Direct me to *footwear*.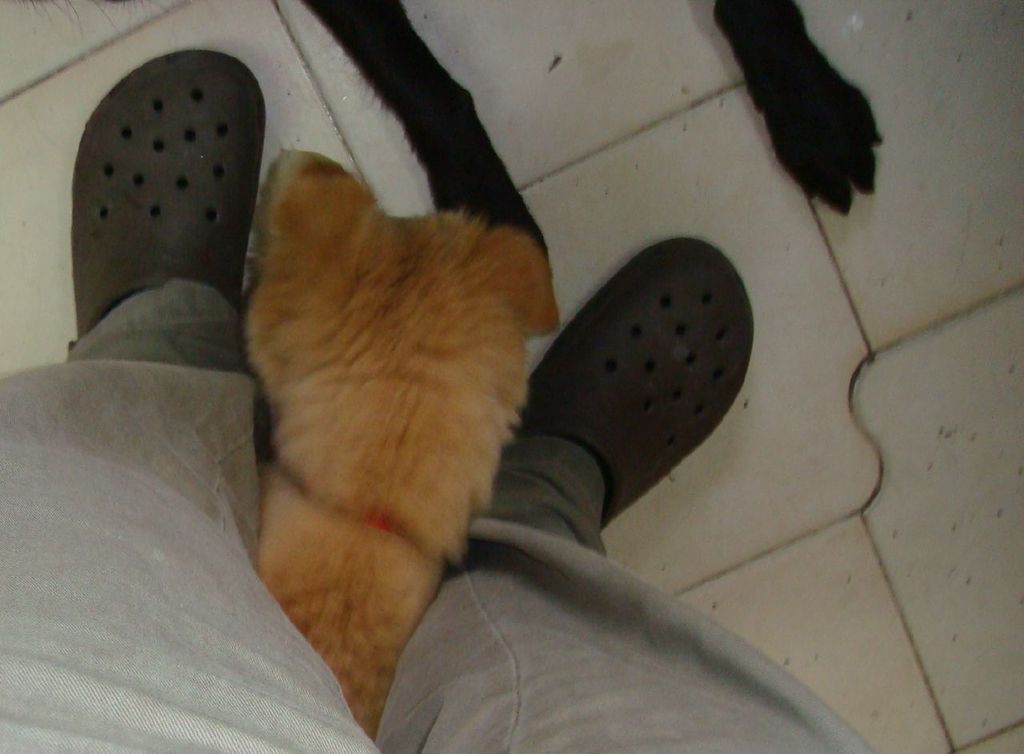
Direction: detection(479, 196, 790, 557).
